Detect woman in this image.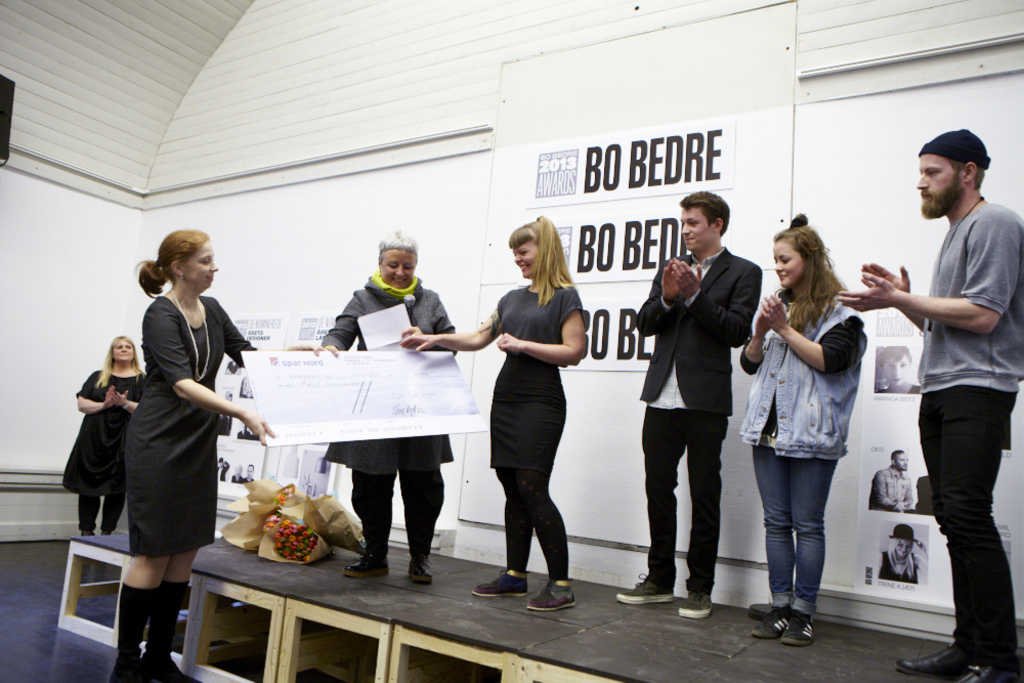
Detection: (398,215,585,610).
